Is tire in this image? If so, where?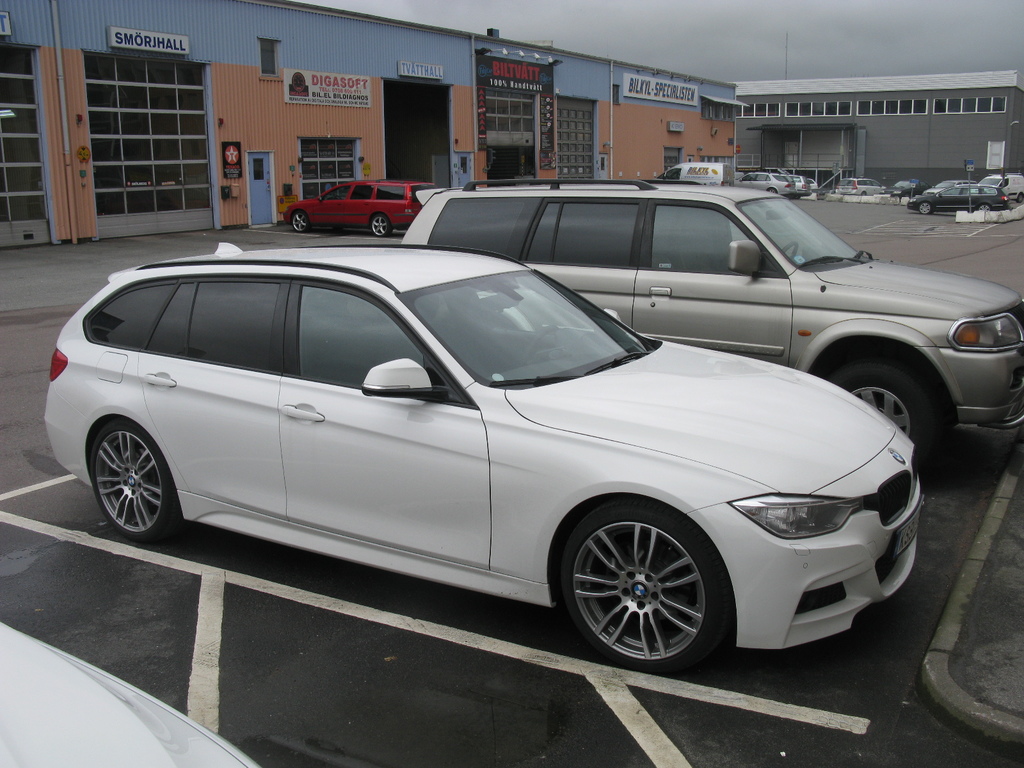
Yes, at rect(826, 360, 938, 465).
